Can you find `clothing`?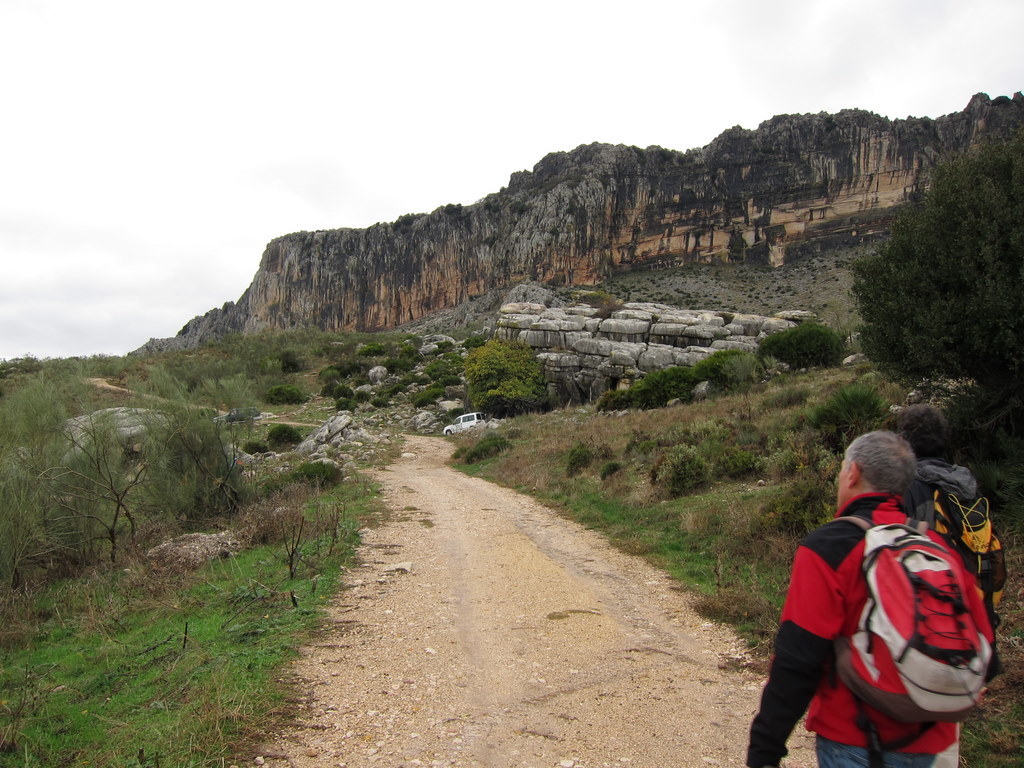
Yes, bounding box: left=785, top=483, right=1008, bottom=752.
